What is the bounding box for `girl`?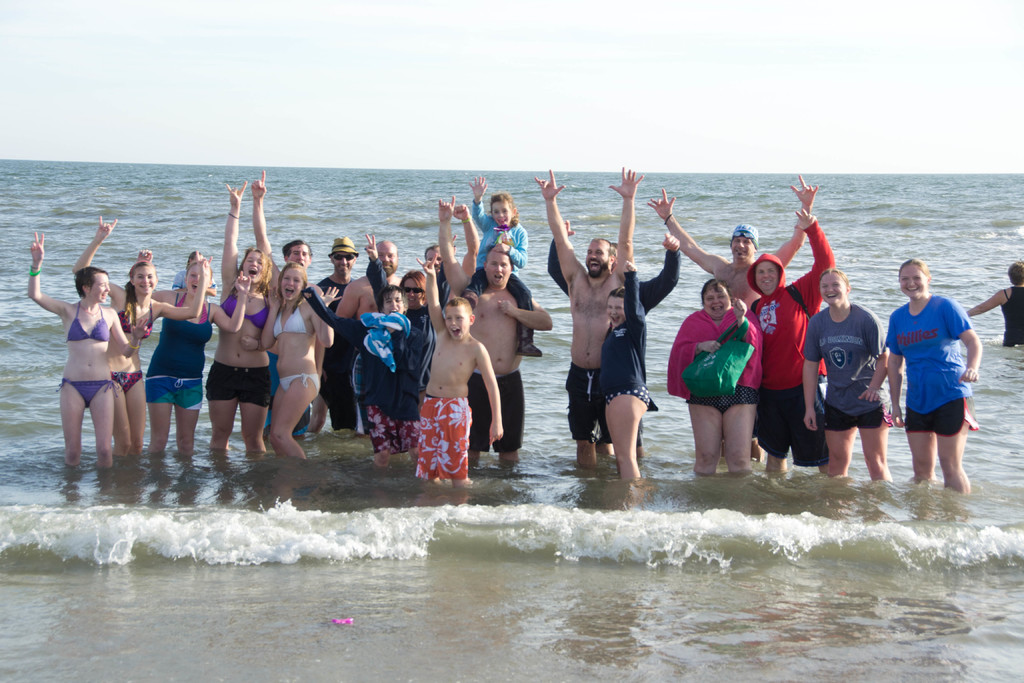
[x1=586, y1=258, x2=657, y2=492].
